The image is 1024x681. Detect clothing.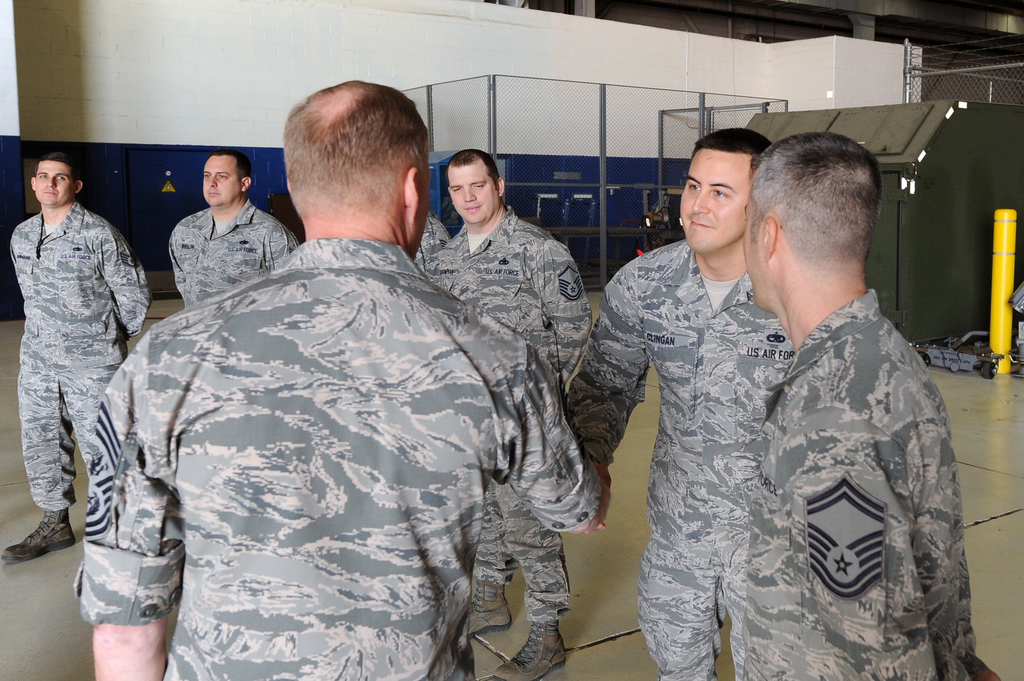
Detection: rect(7, 160, 161, 577).
